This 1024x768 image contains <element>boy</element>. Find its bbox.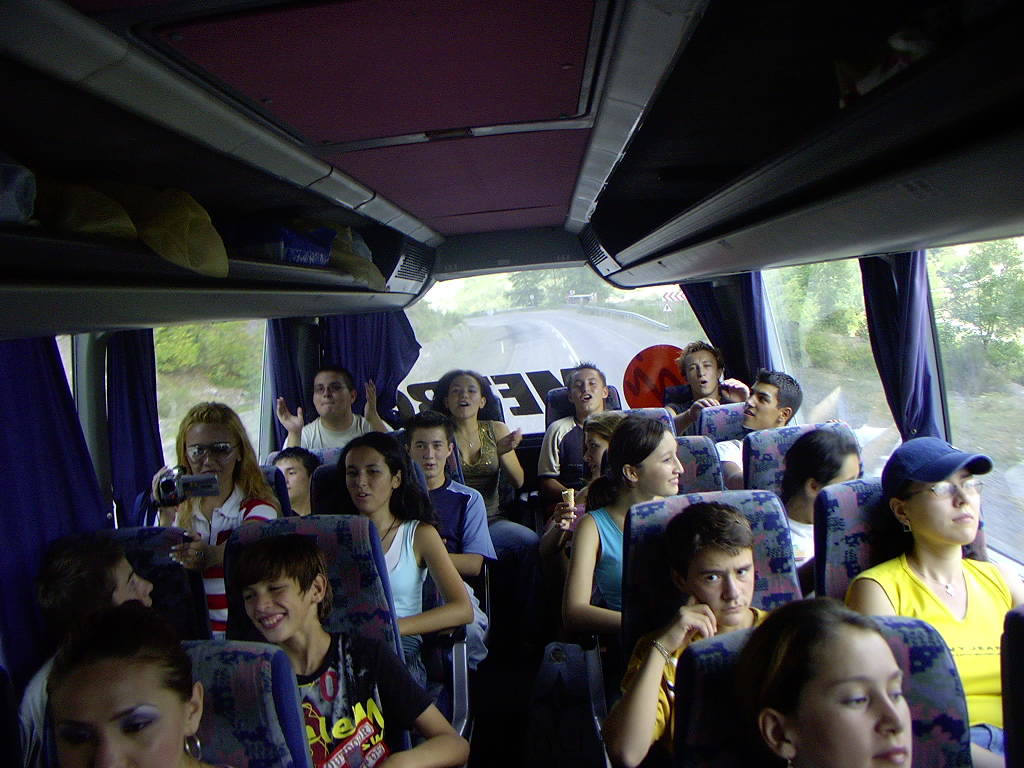
bbox=[595, 499, 767, 767].
